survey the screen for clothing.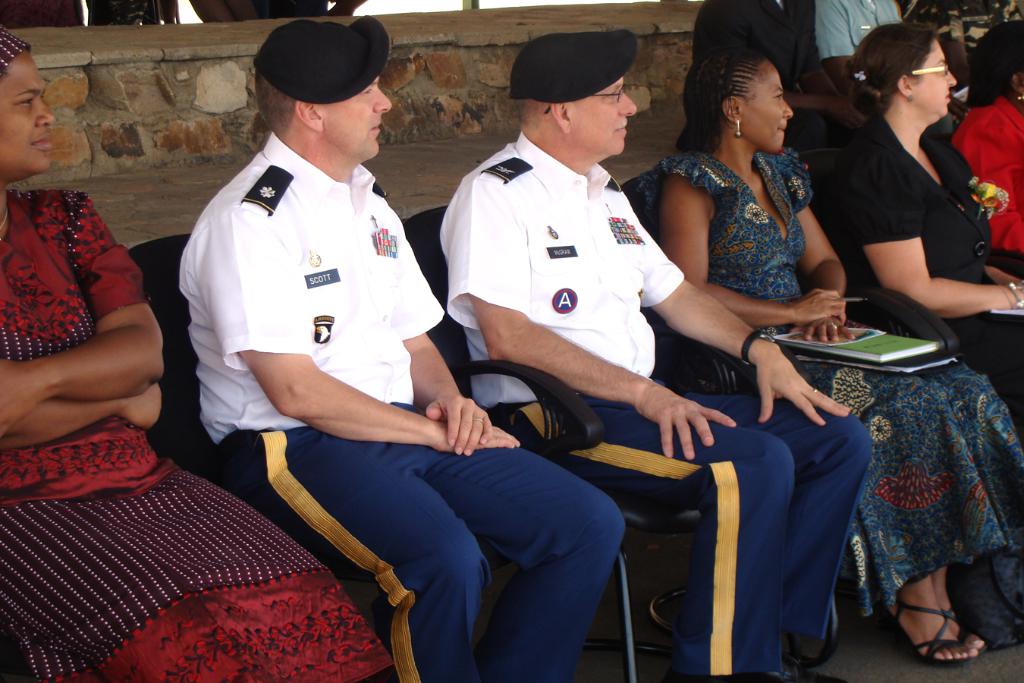
Survey found: x1=621 y1=137 x2=1023 y2=642.
